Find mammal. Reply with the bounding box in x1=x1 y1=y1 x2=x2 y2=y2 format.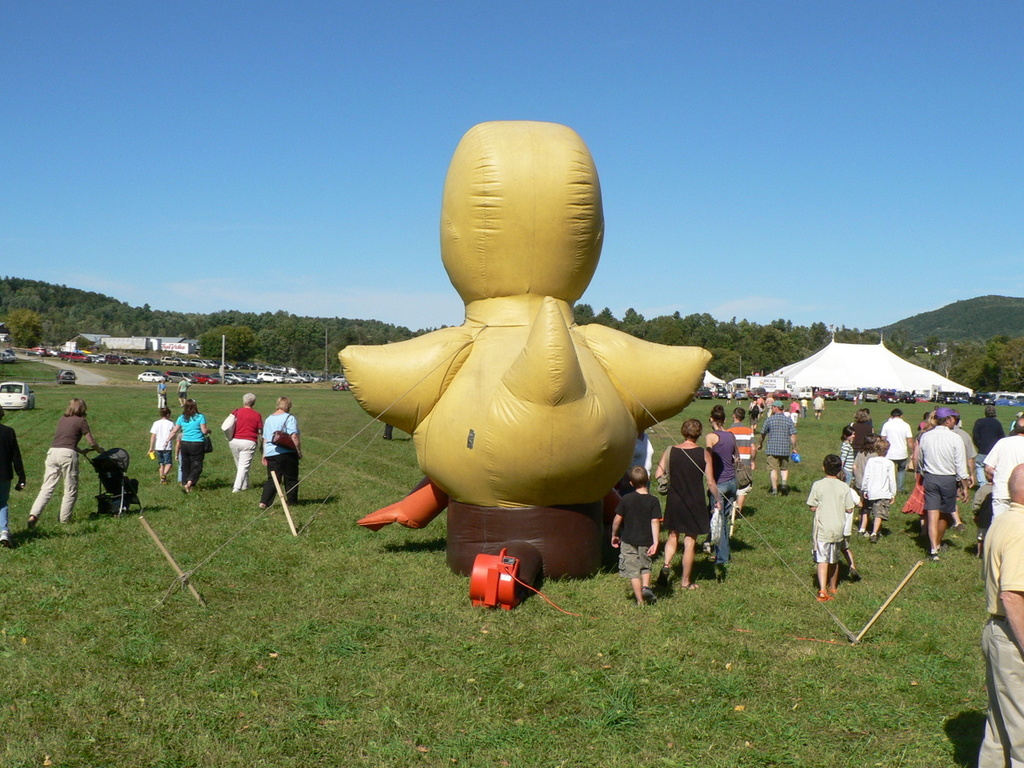
x1=951 y1=410 x2=976 y2=523.
